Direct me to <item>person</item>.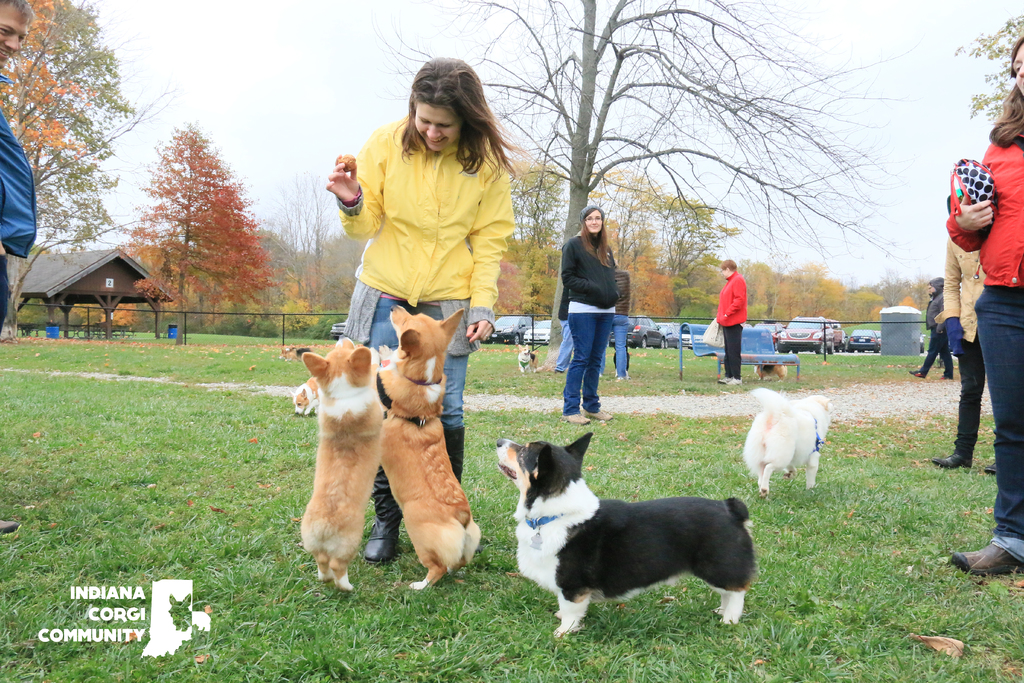
Direction: bbox(716, 259, 750, 388).
